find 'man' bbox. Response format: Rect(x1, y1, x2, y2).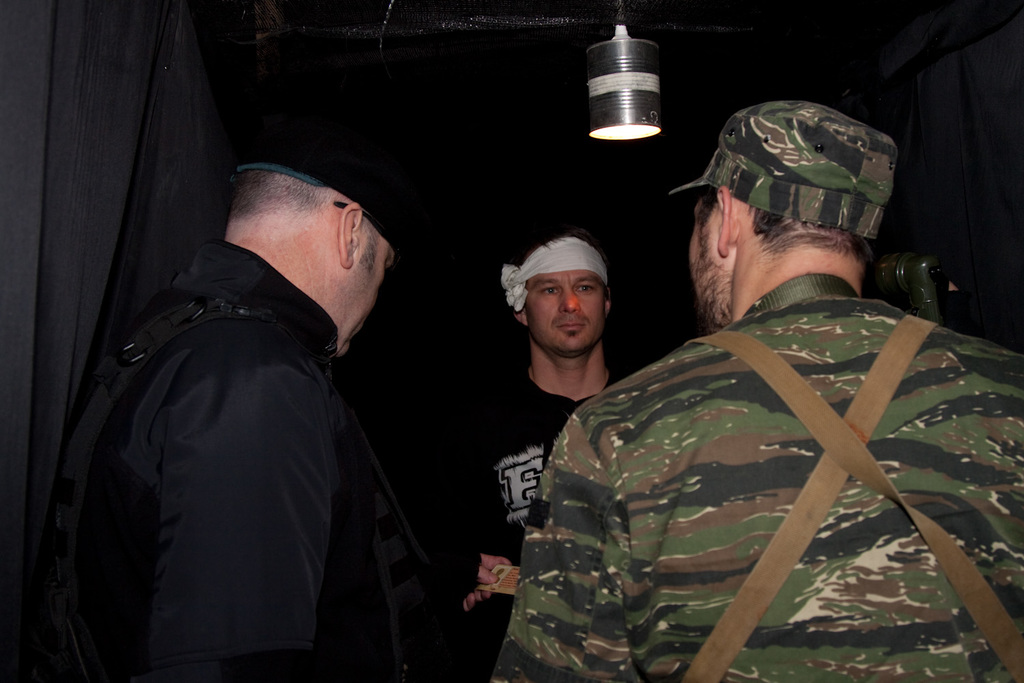
Rect(511, 118, 993, 679).
